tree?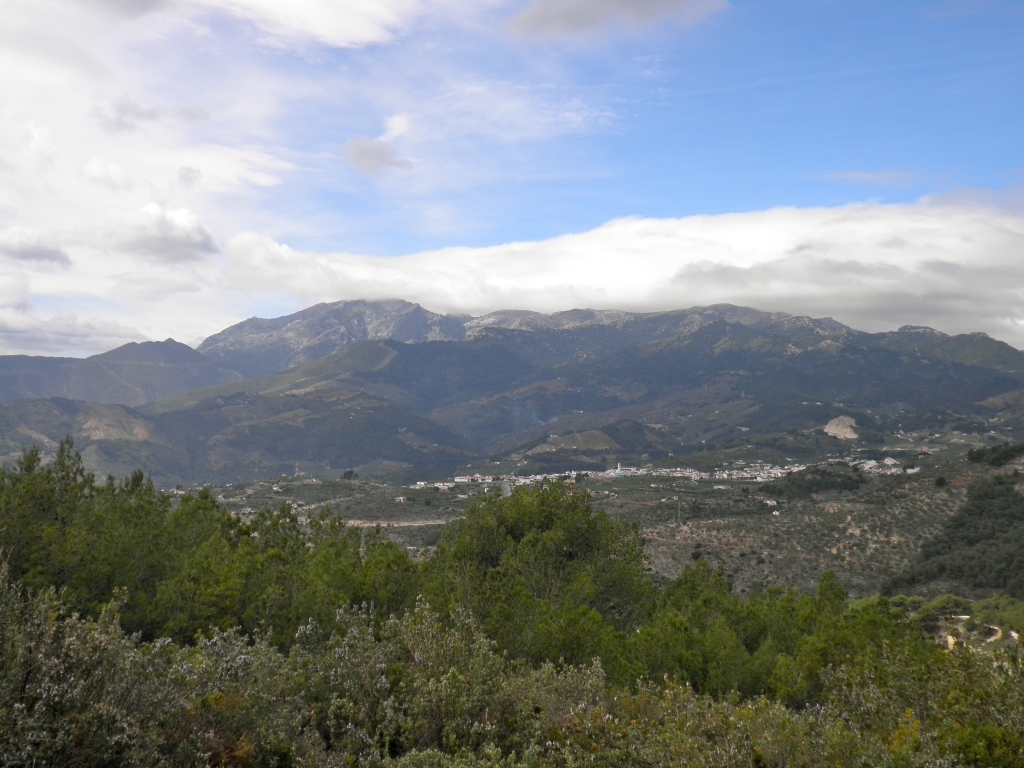
Rect(411, 474, 664, 677)
